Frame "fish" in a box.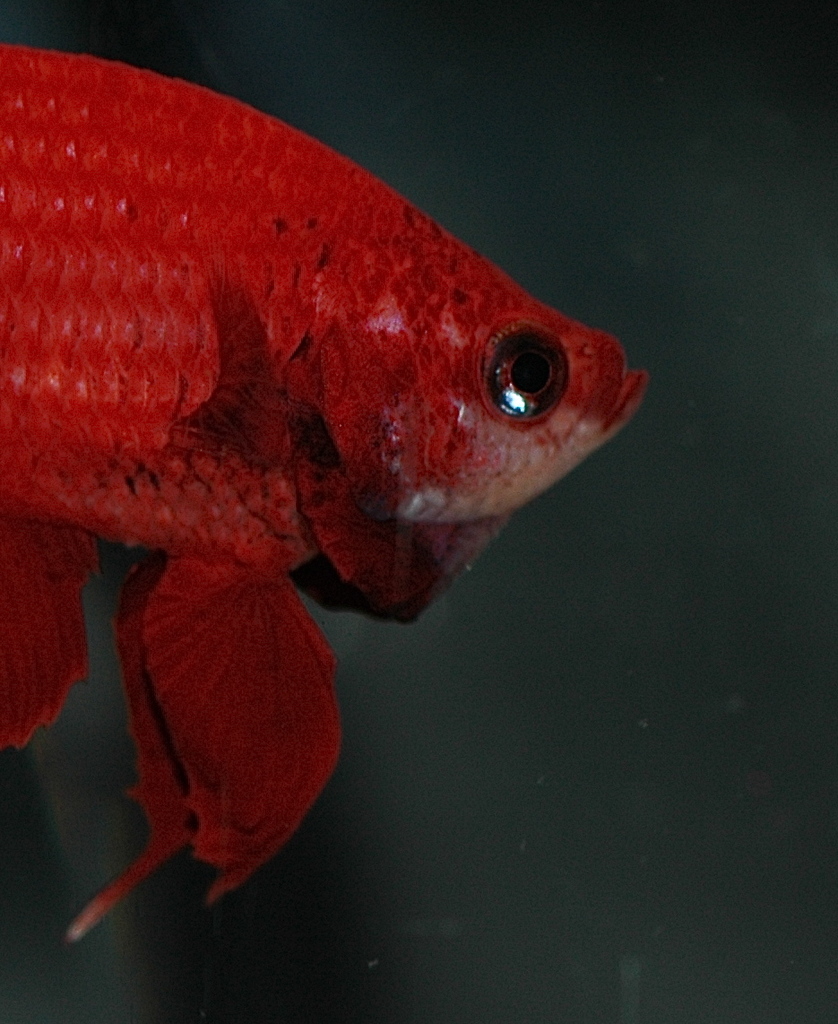
[0,35,644,943].
